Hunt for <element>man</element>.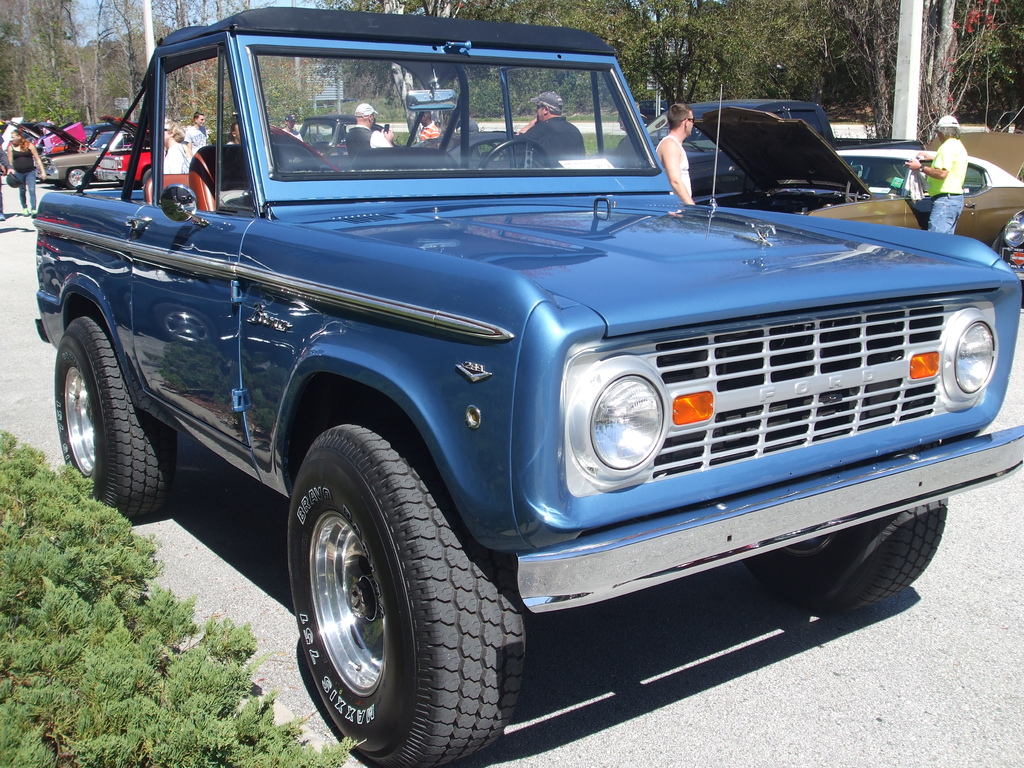
Hunted down at [left=654, top=103, right=695, bottom=204].
